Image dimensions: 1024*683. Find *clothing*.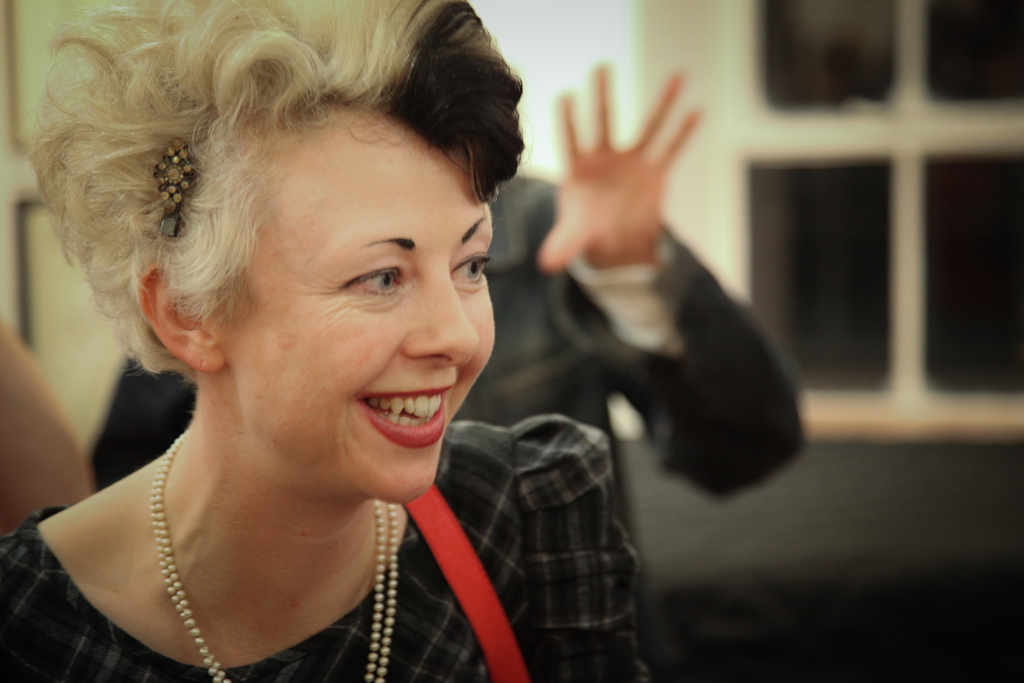
<box>0,385,509,673</box>.
